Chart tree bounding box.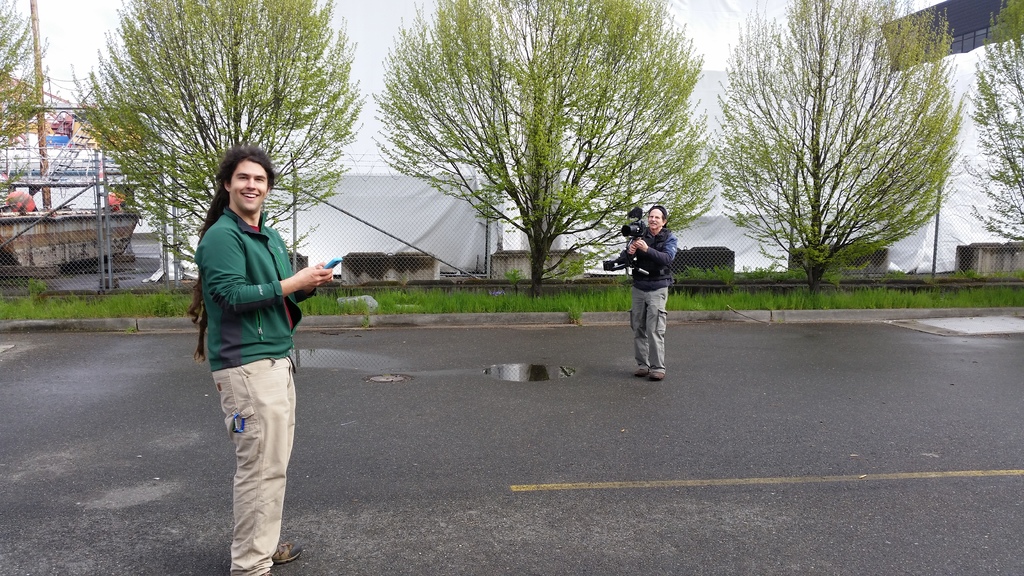
Charted: 73:0:372:266.
